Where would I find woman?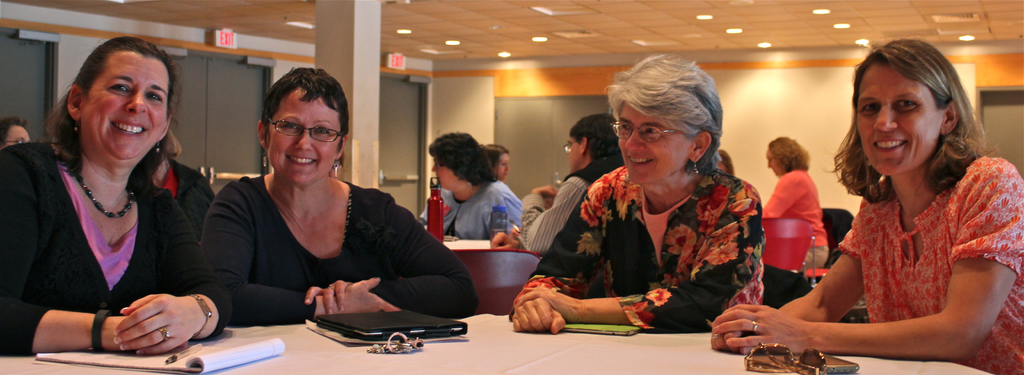
At box=[196, 67, 477, 329].
